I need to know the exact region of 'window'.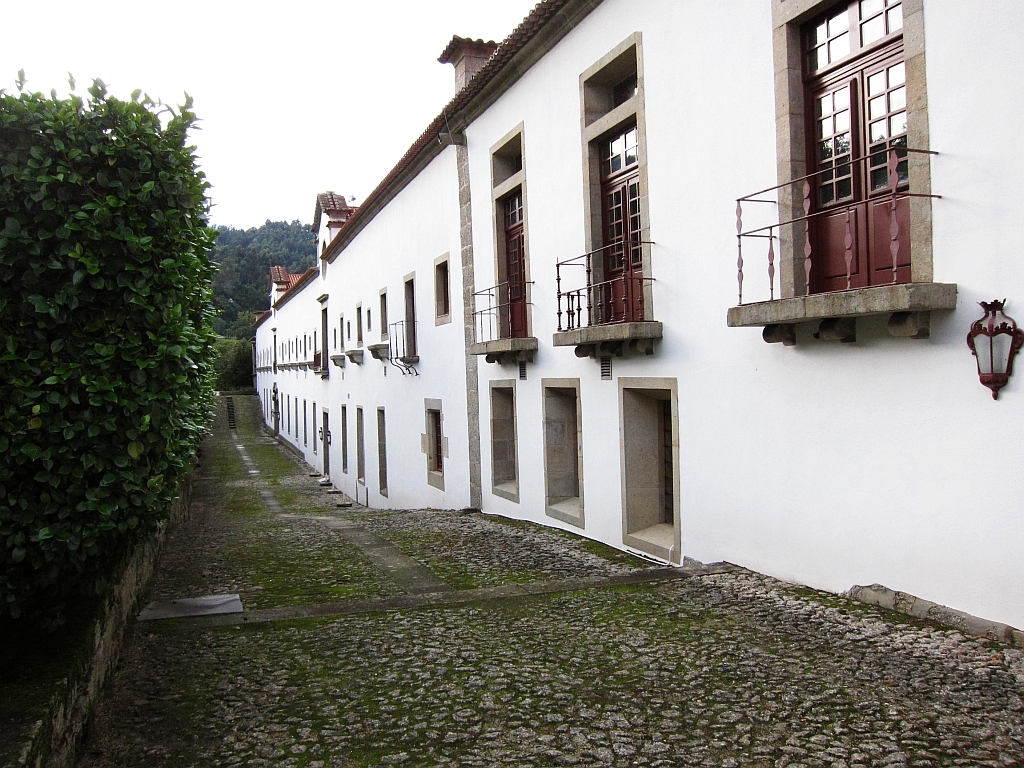
Region: locate(487, 381, 518, 504).
